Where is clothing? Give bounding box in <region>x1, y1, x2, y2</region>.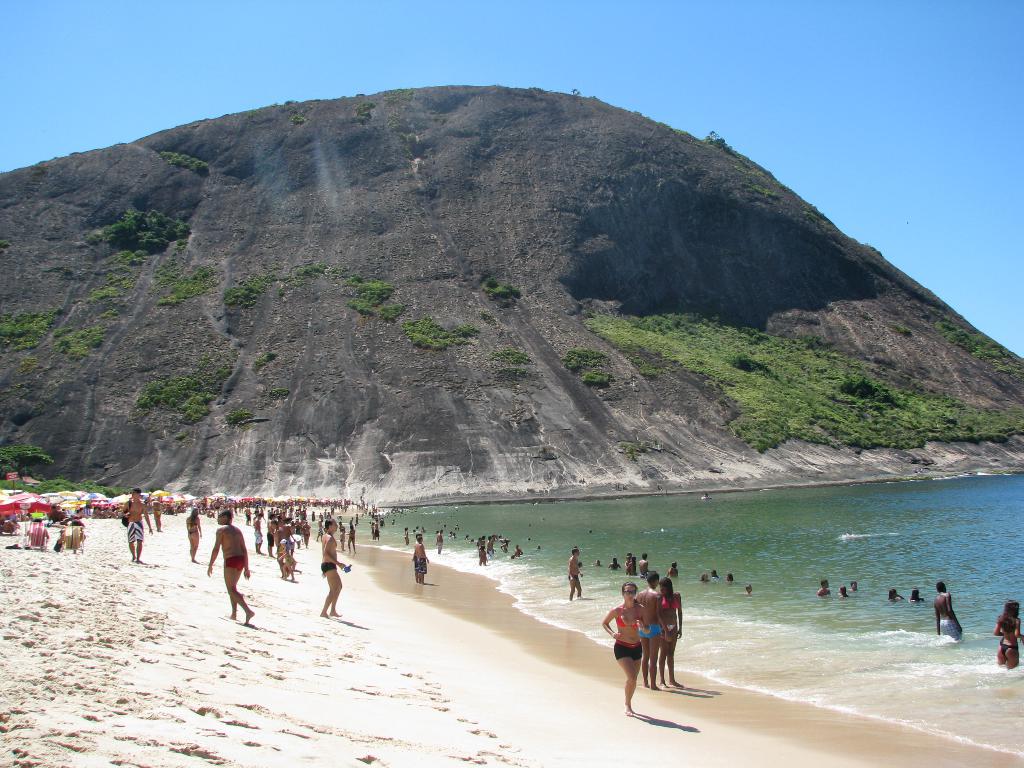
<region>266, 529, 273, 548</region>.
